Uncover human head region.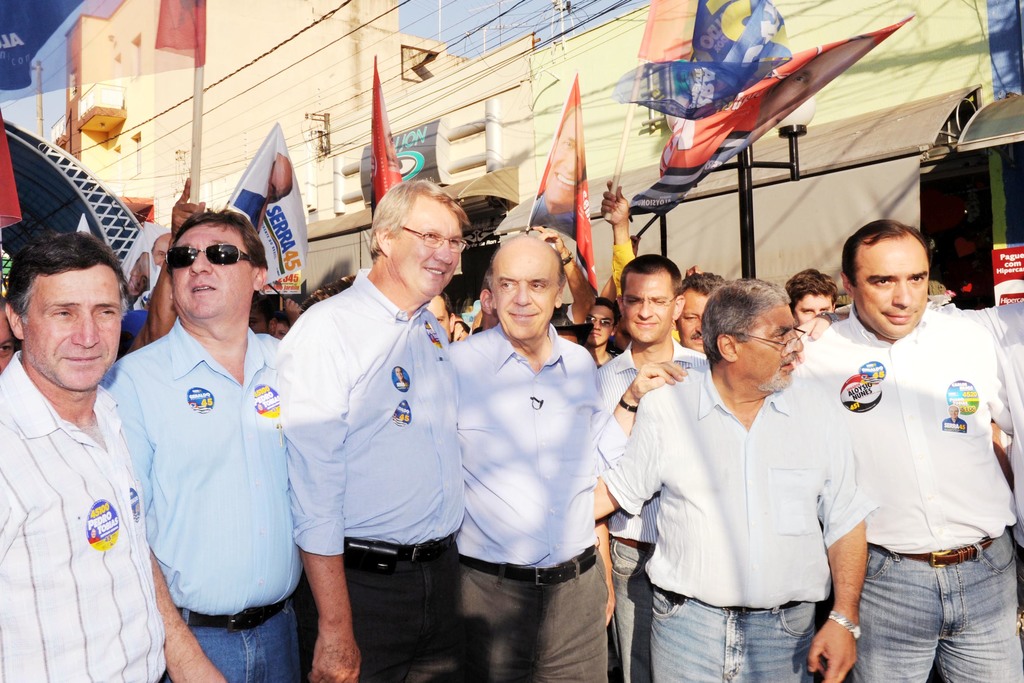
Uncovered: left=837, top=222, right=933, bottom=338.
